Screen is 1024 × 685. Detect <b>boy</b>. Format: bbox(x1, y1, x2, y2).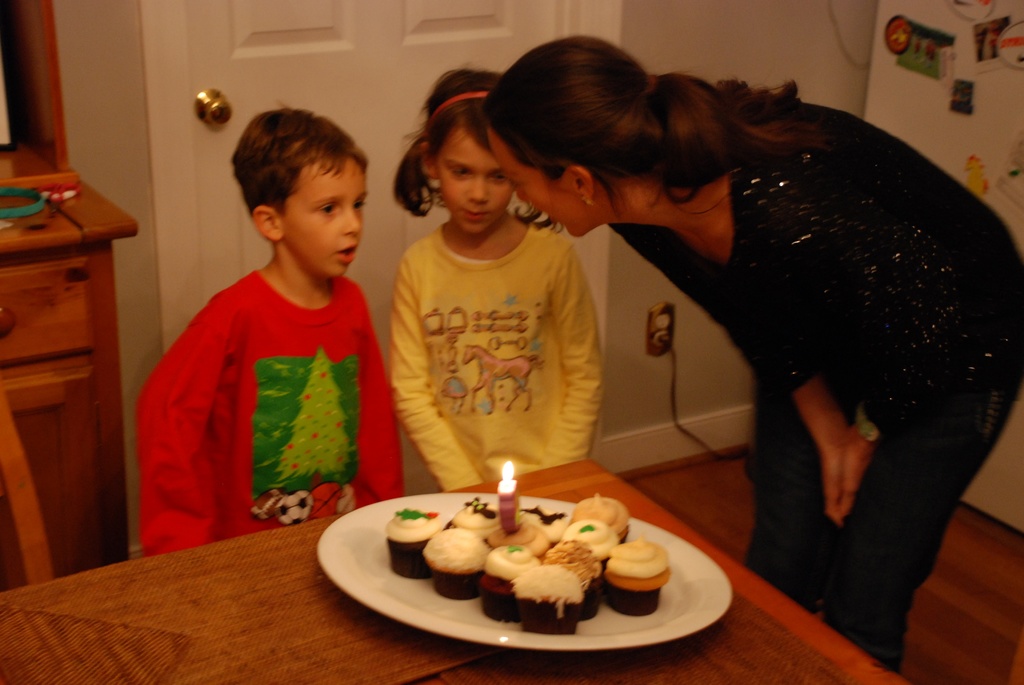
bbox(134, 102, 410, 560).
